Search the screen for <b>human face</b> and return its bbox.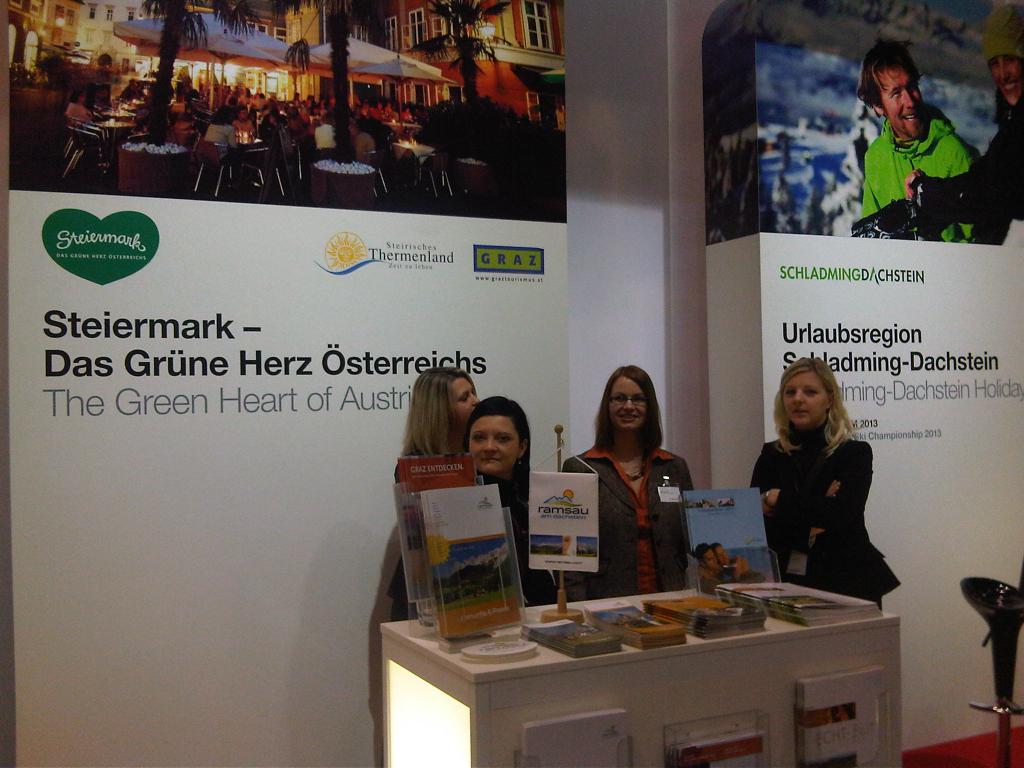
Found: BBox(609, 378, 648, 428).
